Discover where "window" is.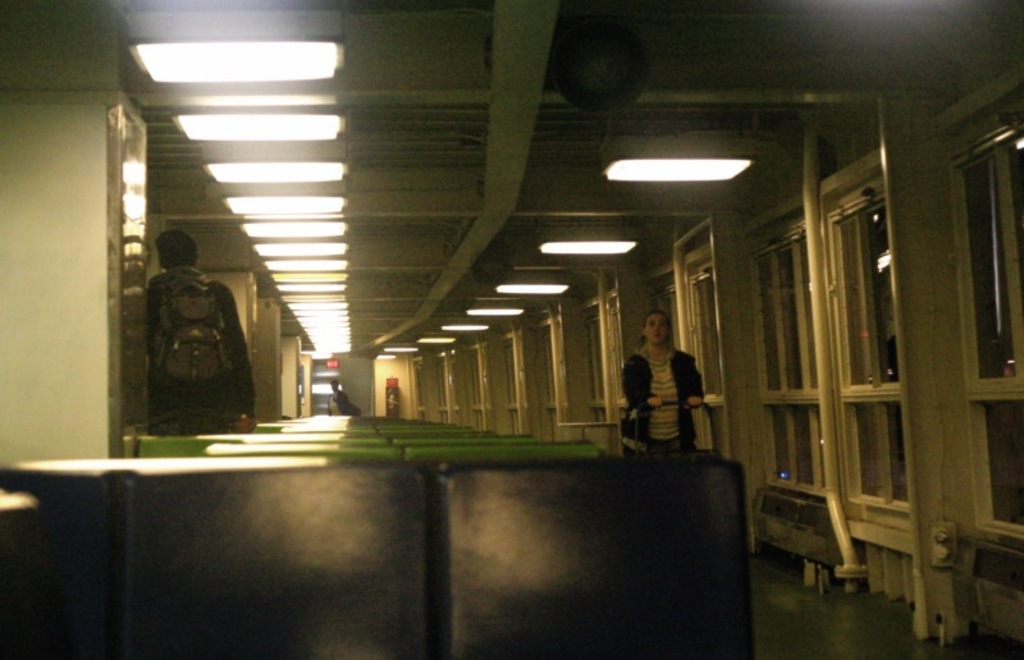
Discovered at (x1=754, y1=240, x2=817, y2=486).
